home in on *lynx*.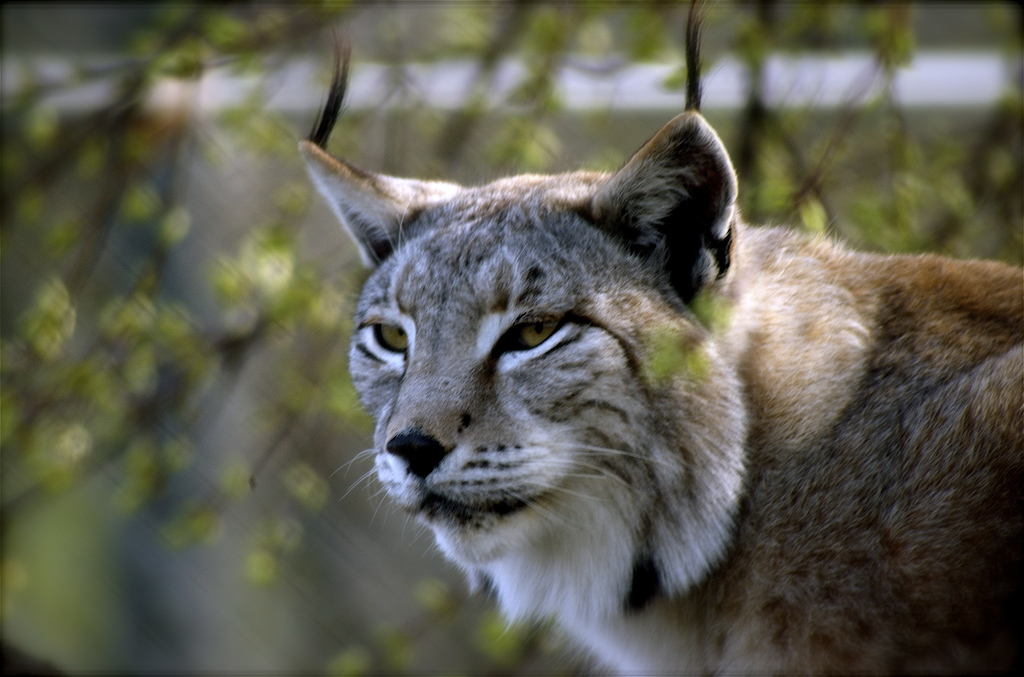
Homed in at {"left": 298, "top": 0, "right": 1023, "bottom": 676}.
